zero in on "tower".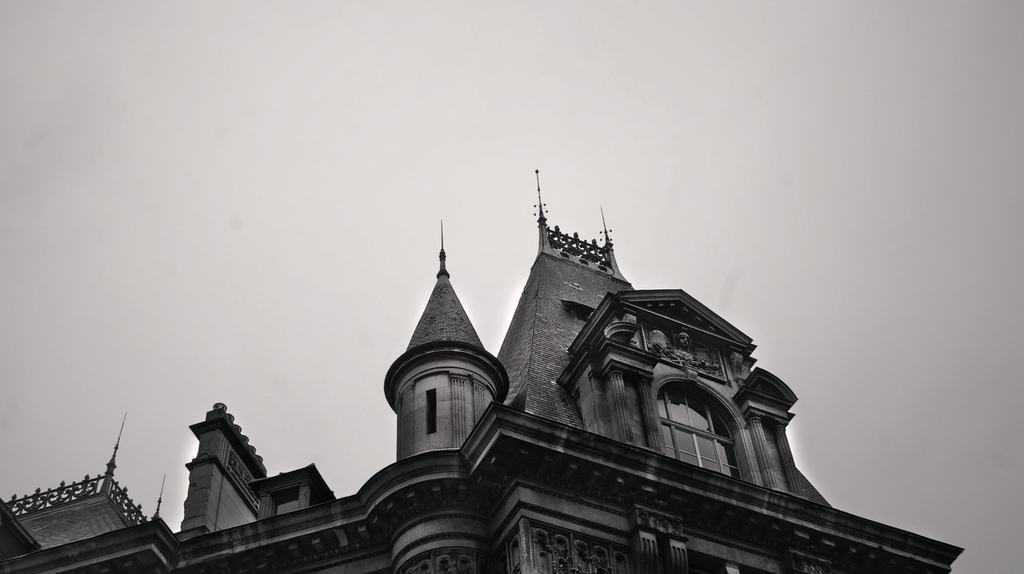
Zeroed in: 0/169/965/573.
